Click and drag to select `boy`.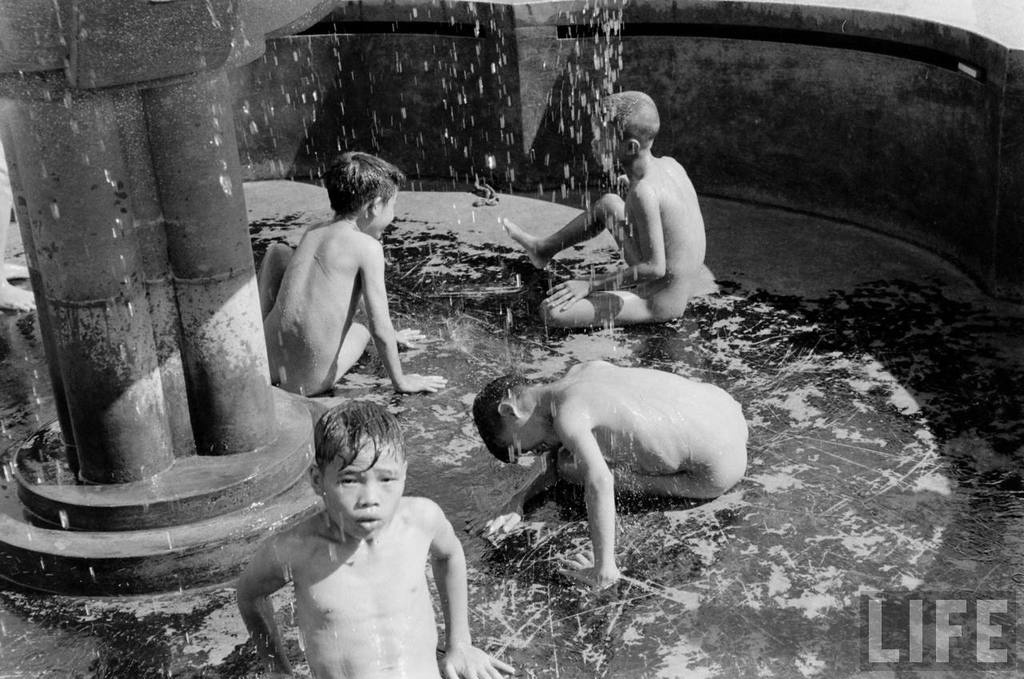
Selection: [470,356,746,589].
